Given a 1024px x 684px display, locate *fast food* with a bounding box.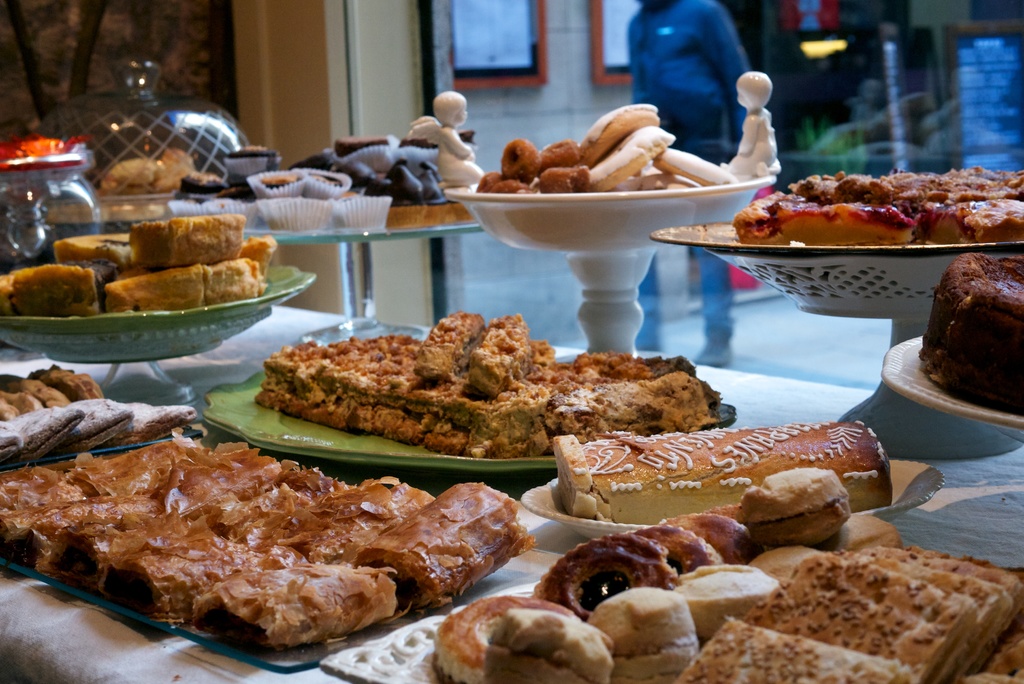
Located: detection(162, 147, 199, 188).
